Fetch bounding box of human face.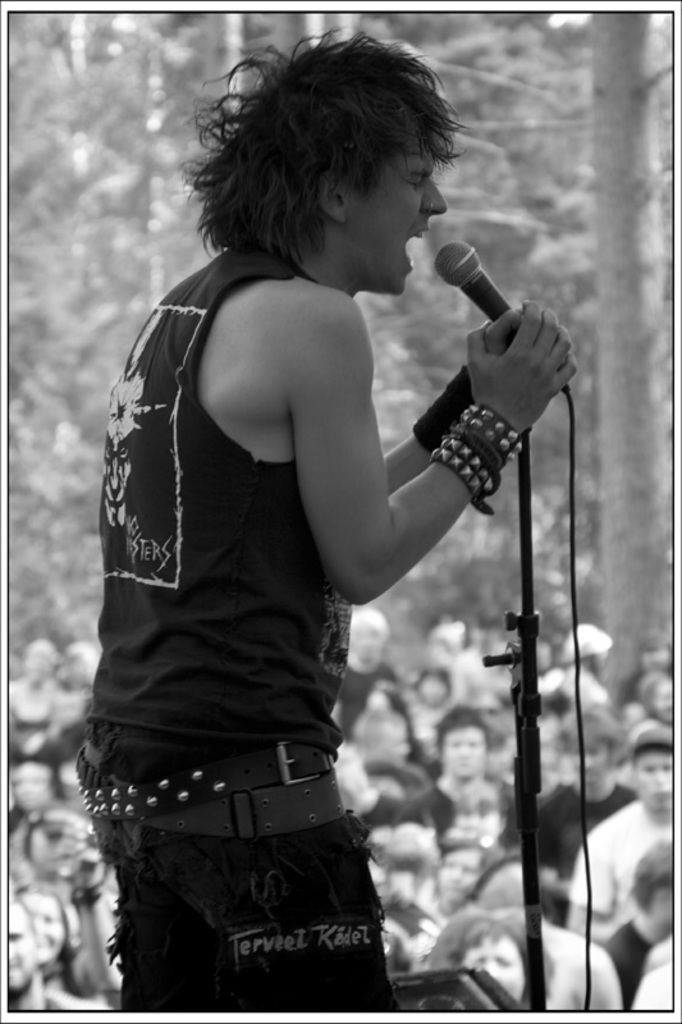
Bbox: BBox(353, 146, 449, 302).
